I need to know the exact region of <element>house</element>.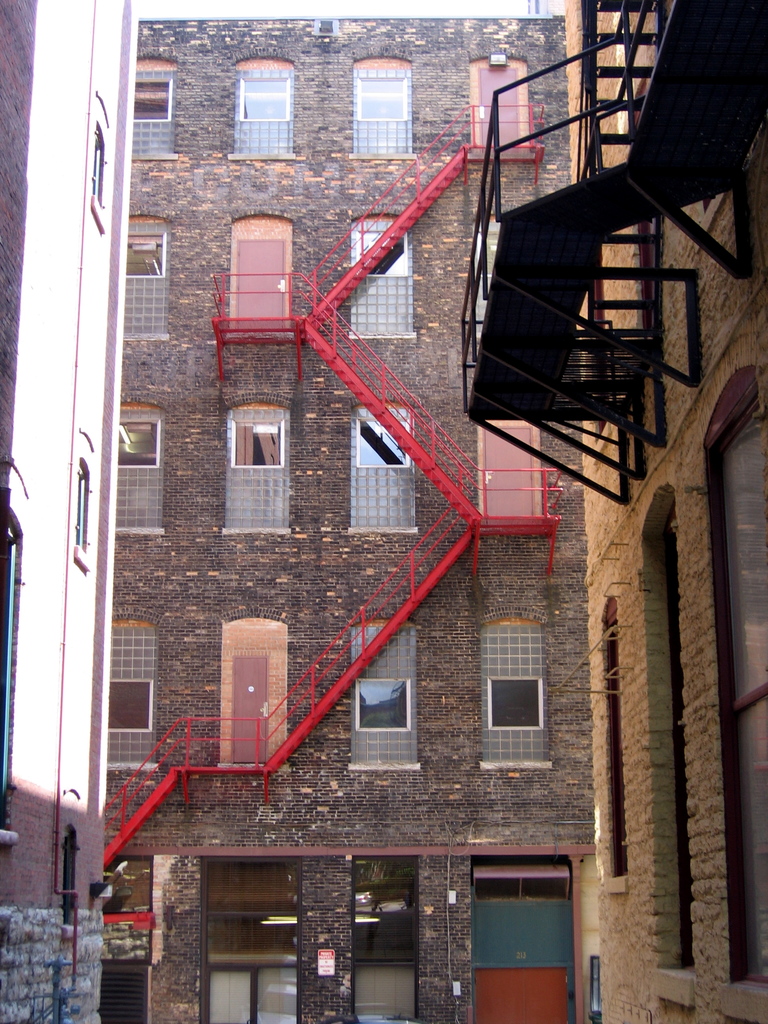
Region: <bbox>0, 0, 141, 1023</bbox>.
